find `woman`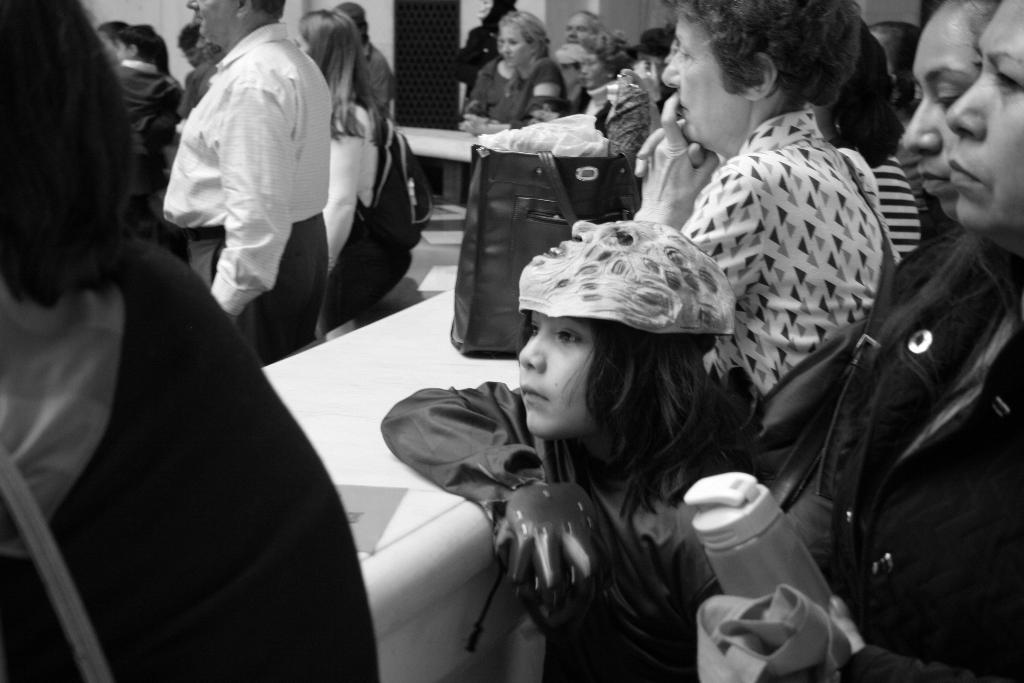
575/31/635/137
